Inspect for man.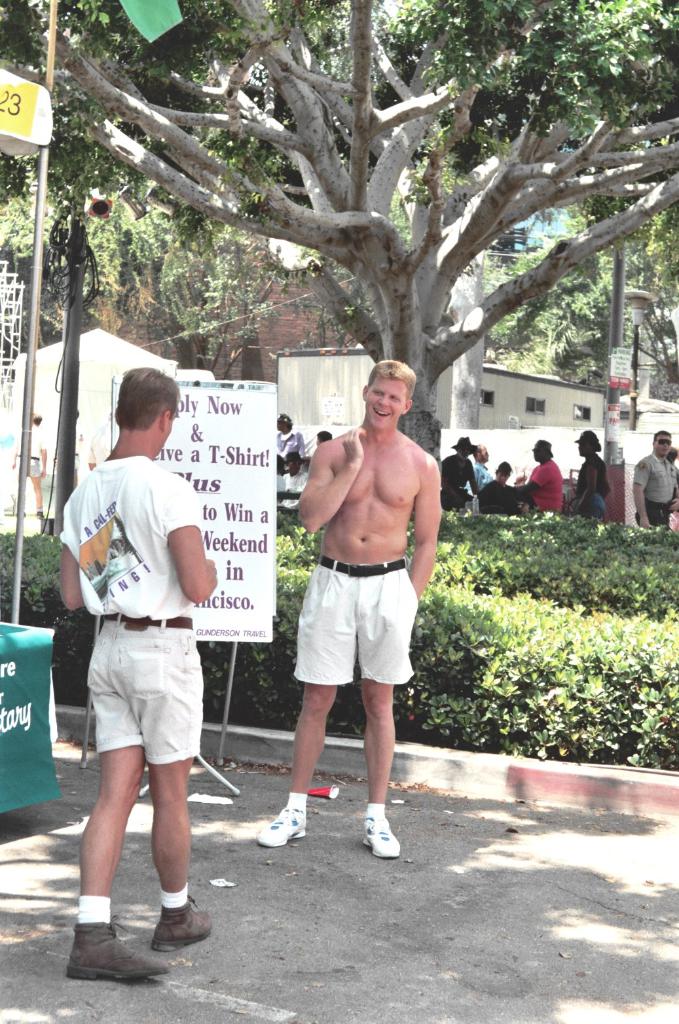
Inspection: crop(53, 368, 223, 980).
